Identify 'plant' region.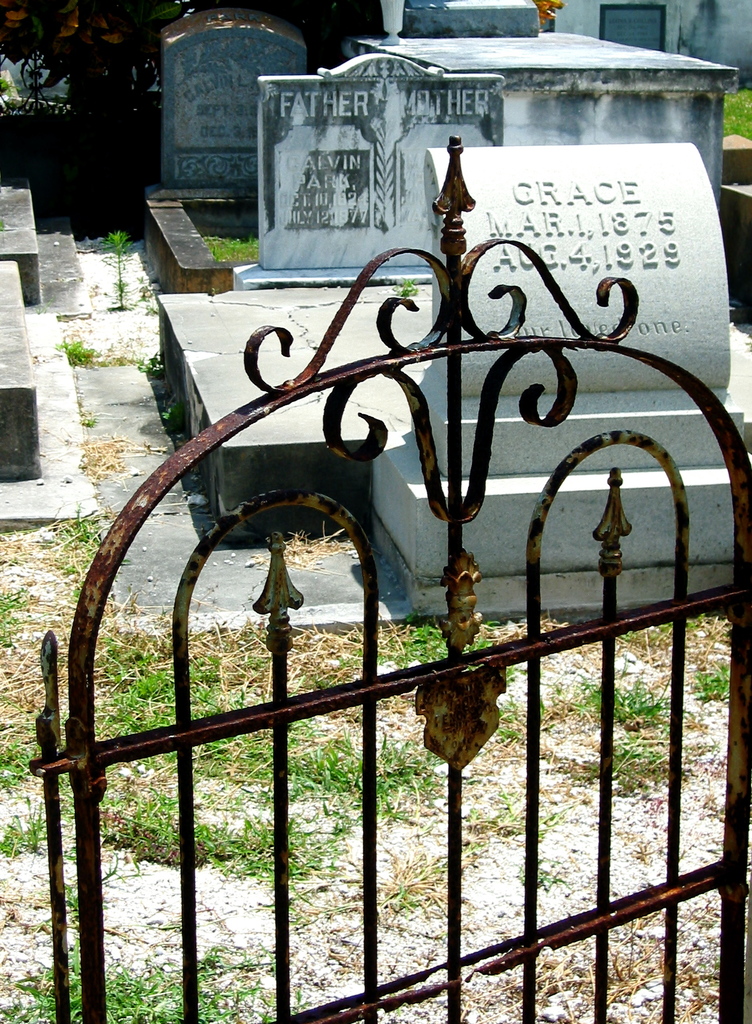
Region: <box>0,584,25,655</box>.
